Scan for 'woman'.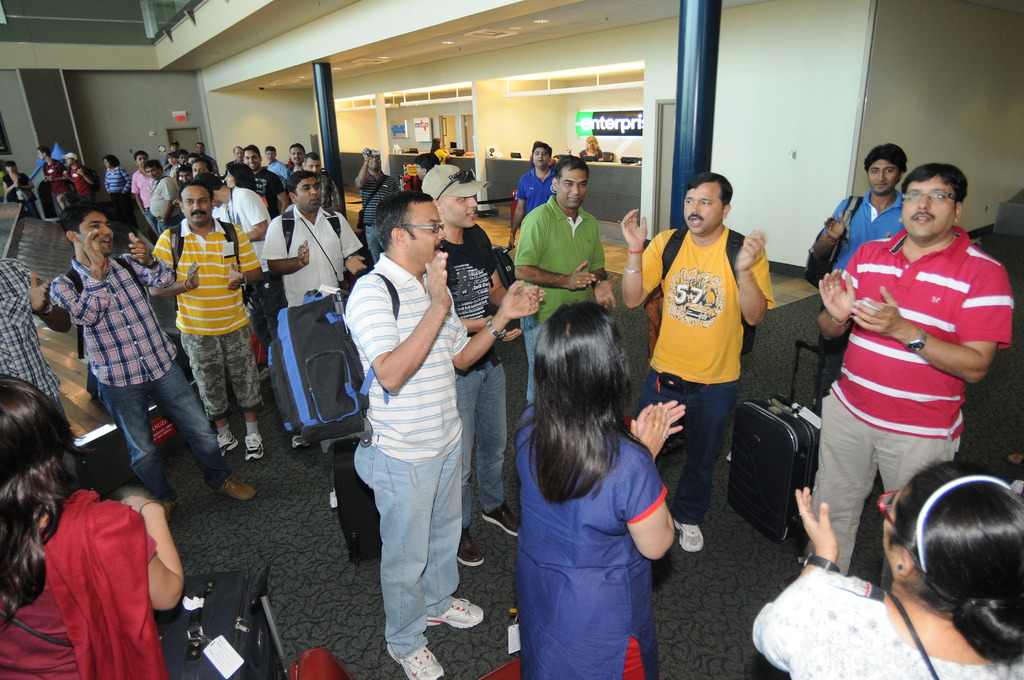
Scan result: {"left": 750, "top": 467, "right": 1023, "bottom": 679}.
